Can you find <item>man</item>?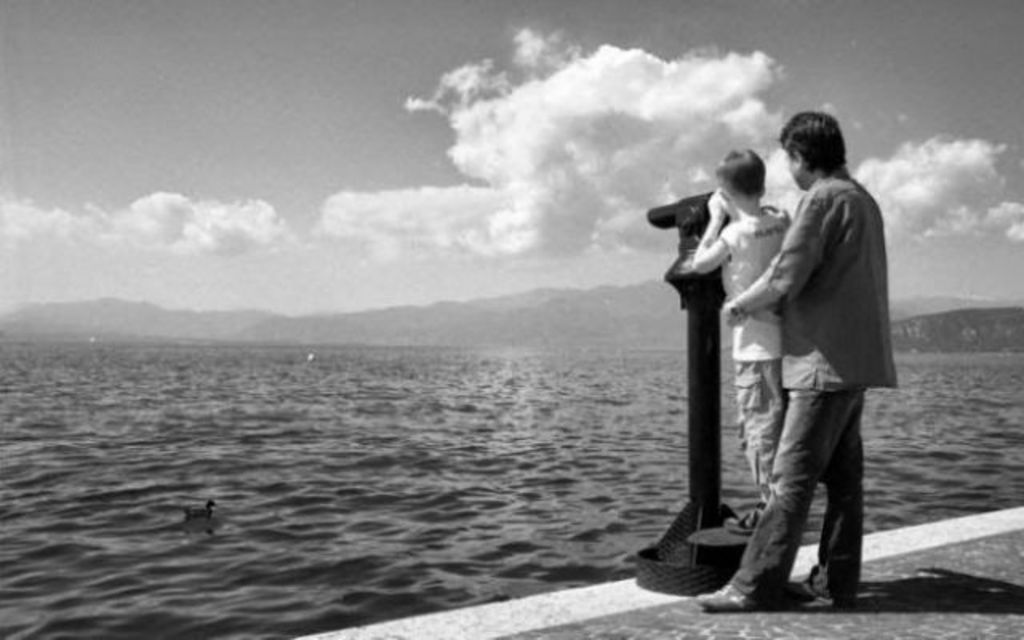
Yes, bounding box: 715 118 898 621.
